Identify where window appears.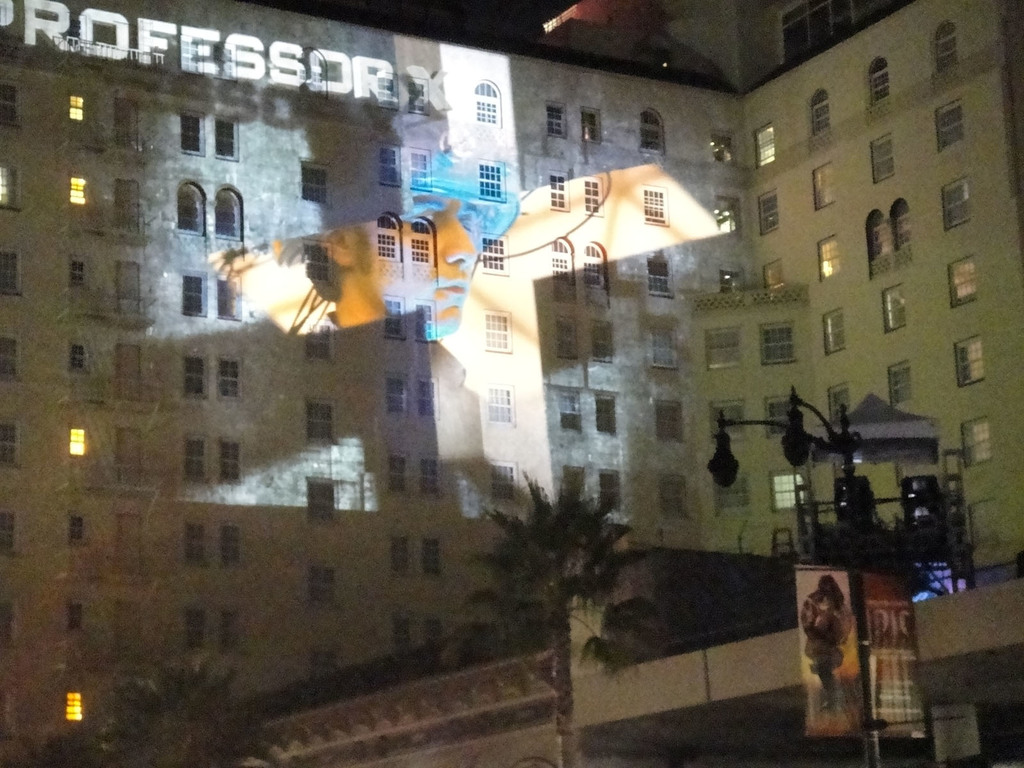
Appears at [0,248,20,291].
